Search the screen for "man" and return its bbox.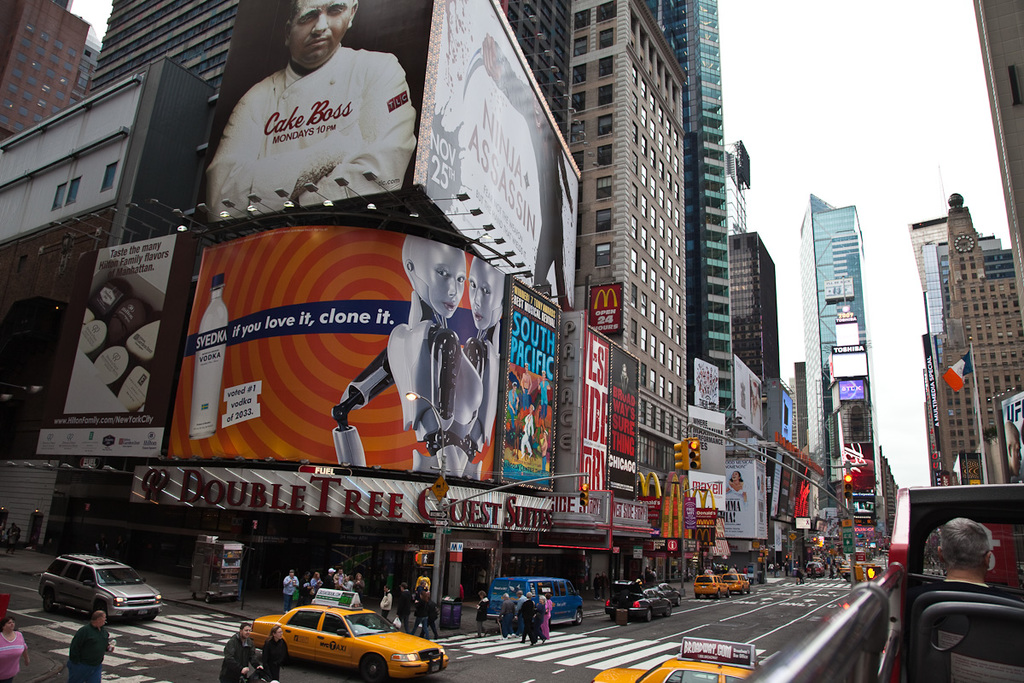
Found: crop(70, 610, 116, 682).
